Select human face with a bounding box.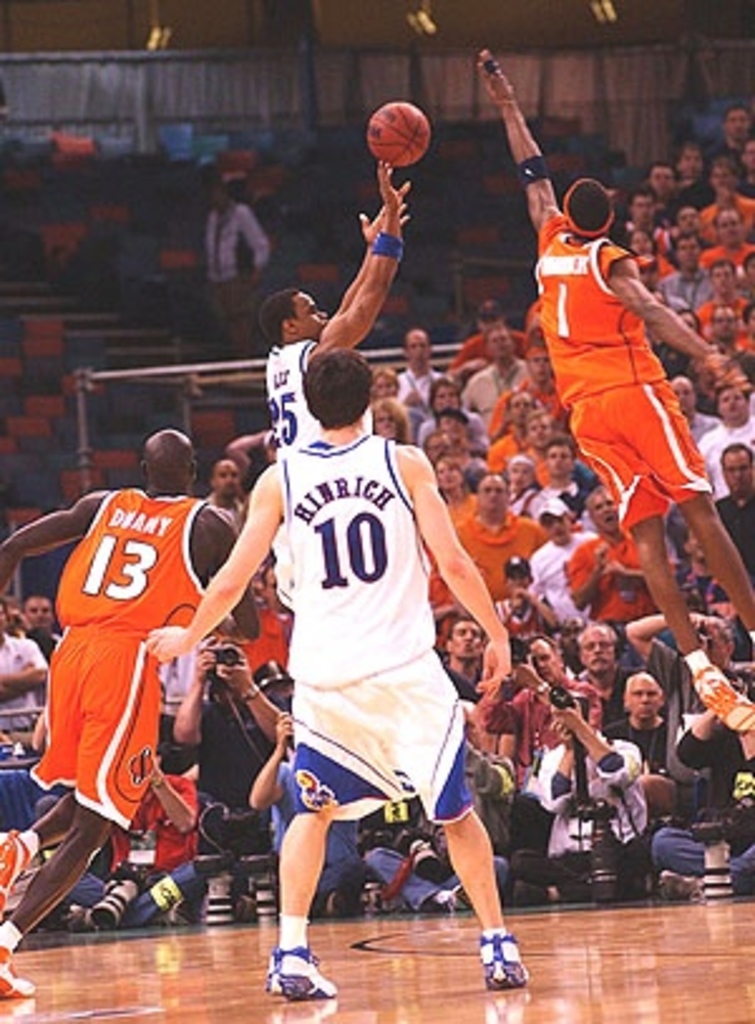
[x1=722, y1=101, x2=750, y2=138].
